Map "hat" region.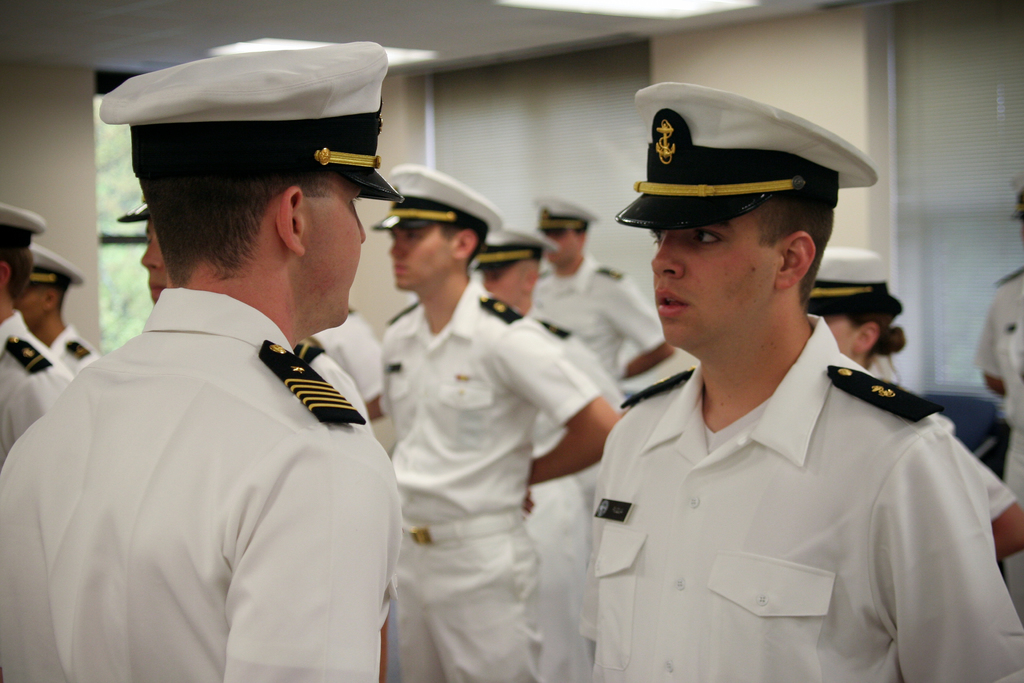
Mapped to <region>474, 223, 559, 268</region>.
